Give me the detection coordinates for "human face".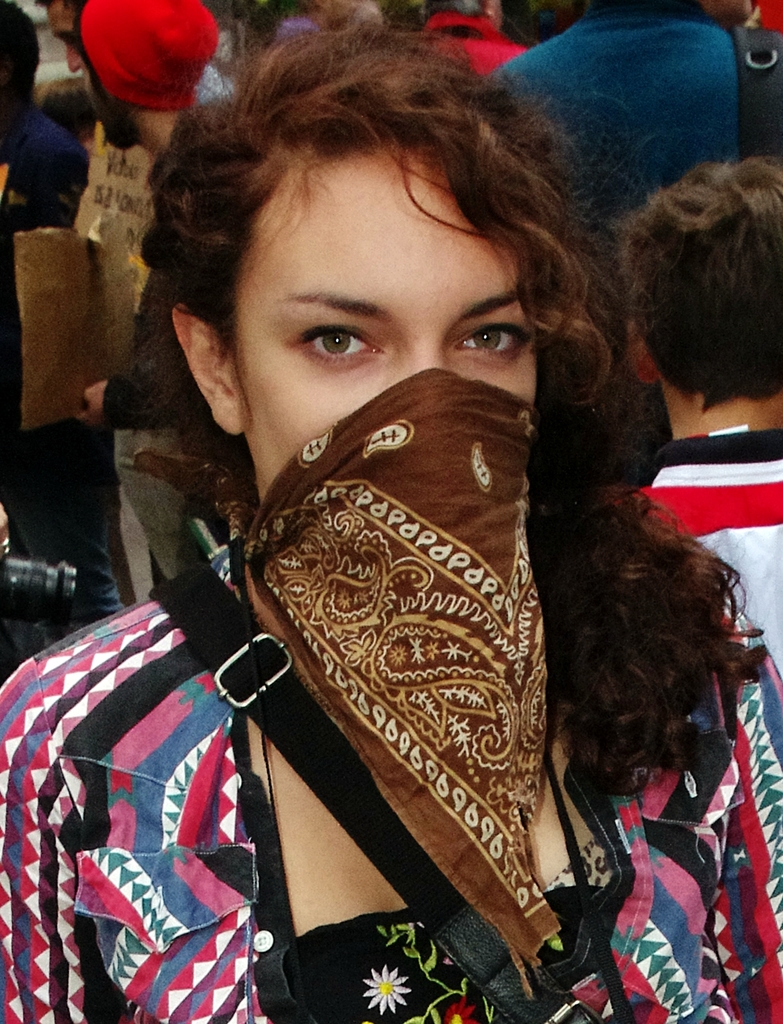
bbox=(235, 145, 541, 504).
